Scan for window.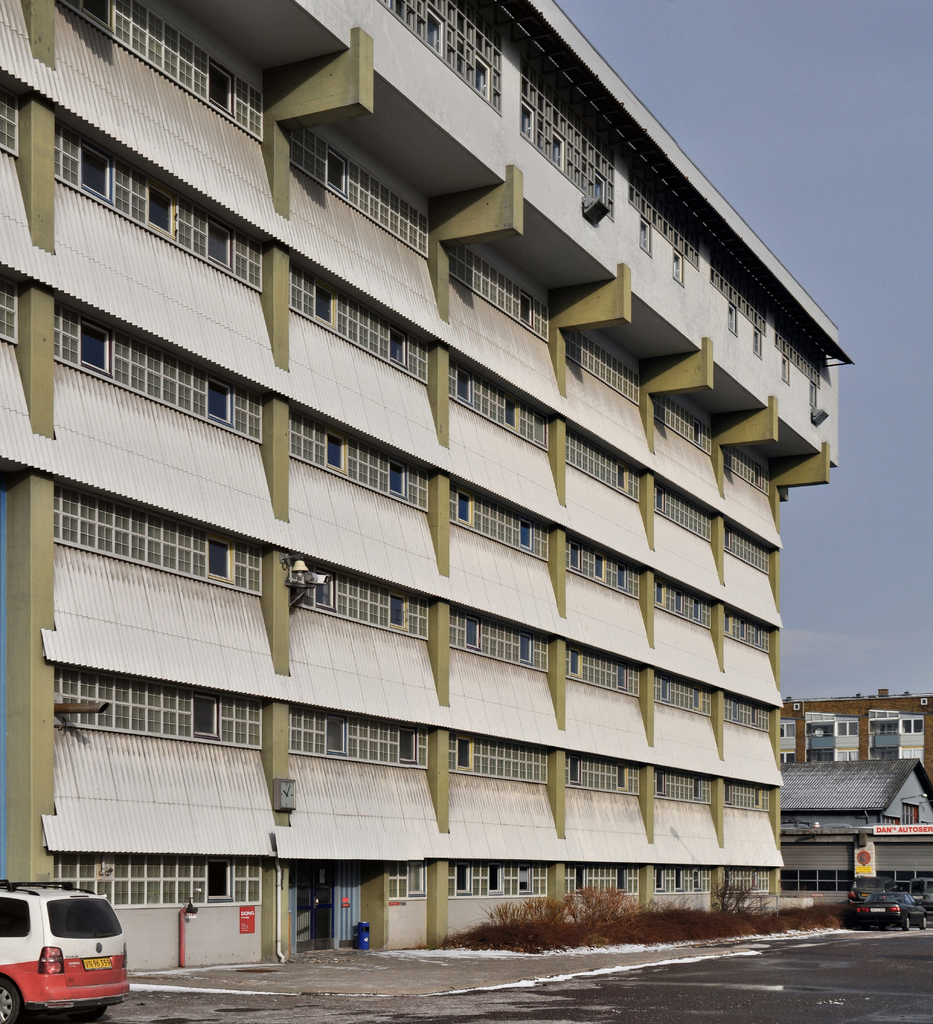
Scan result: <region>900, 801, 920, 827</region>.
